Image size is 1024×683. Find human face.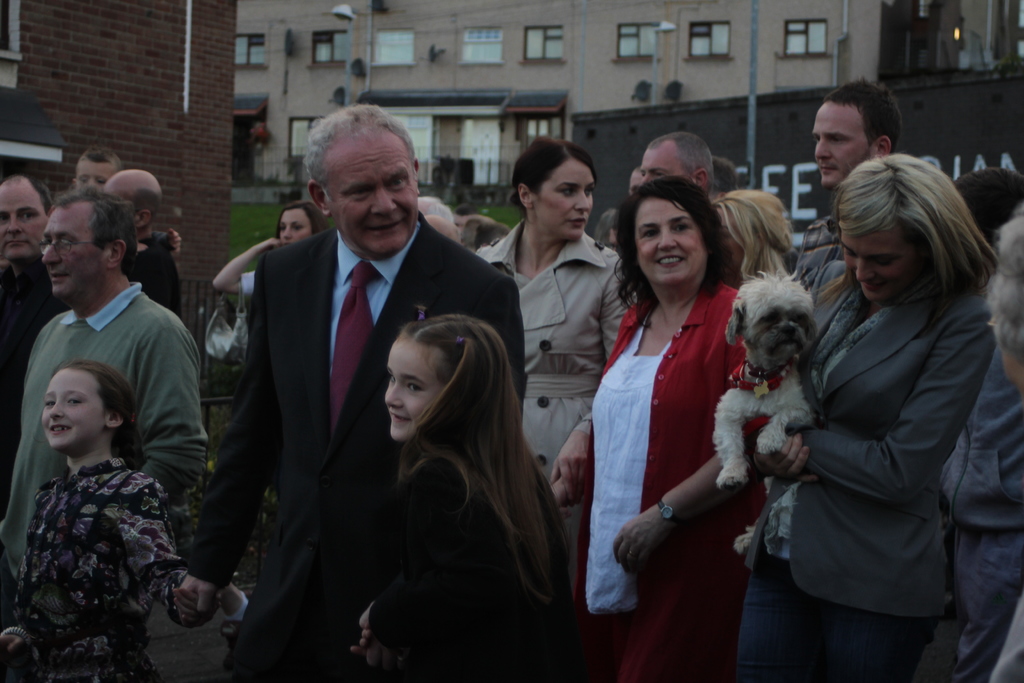
111:181:141:219.
